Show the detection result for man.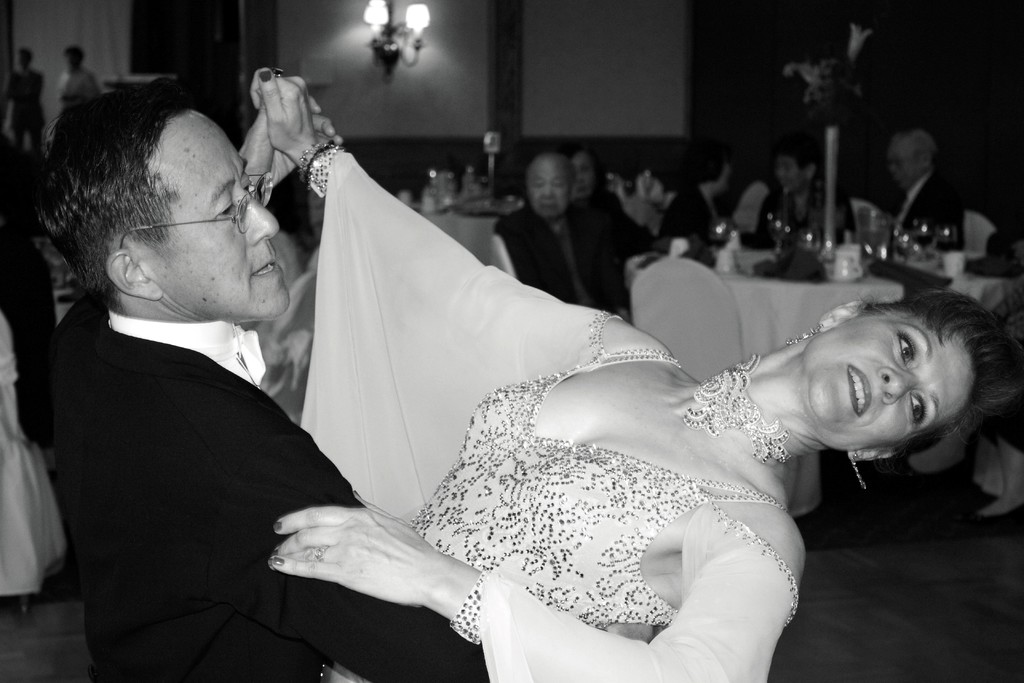
locate(648, 138, 721, 244).
